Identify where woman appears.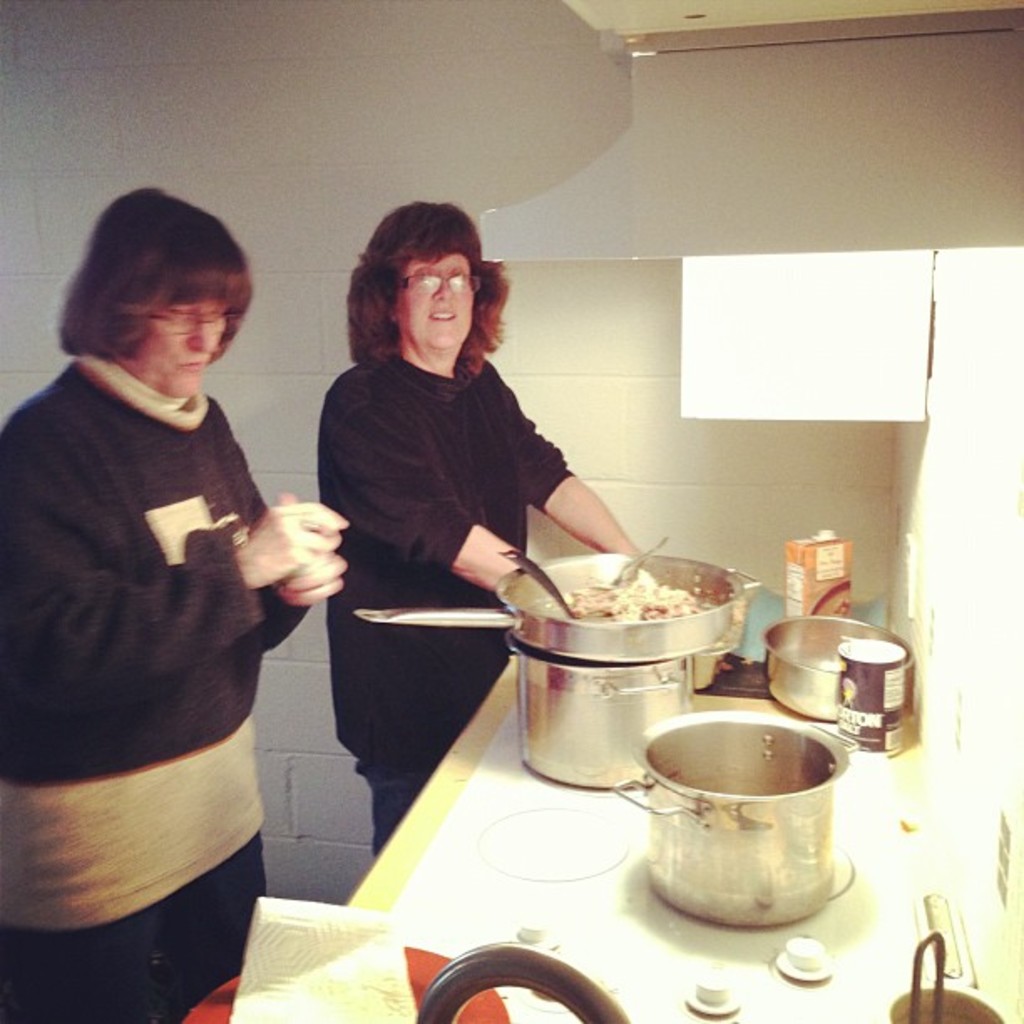
Appears at [x1=331, y1=199, x2=646, y2=862].
